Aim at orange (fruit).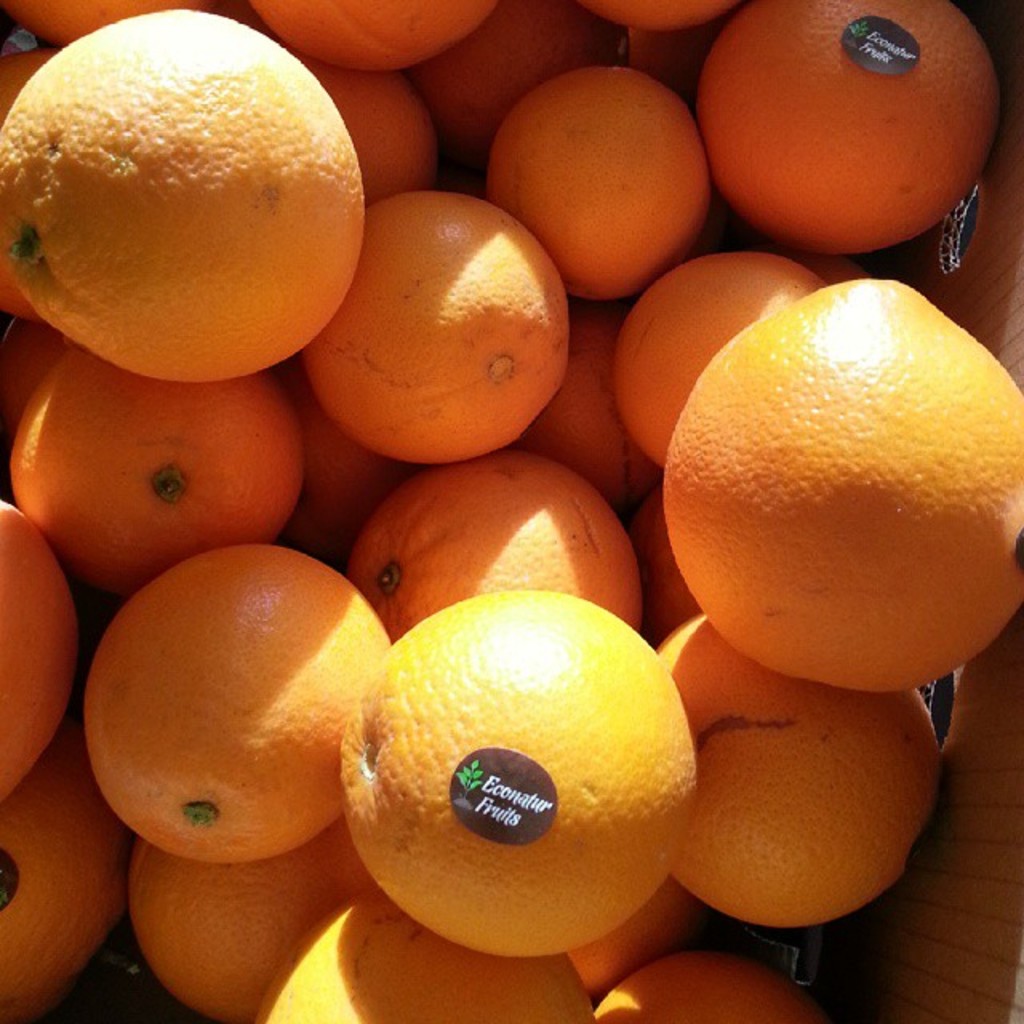
Aimed at {"left": 126, "top": 846, "right": 333, "bottom": 1010}.
